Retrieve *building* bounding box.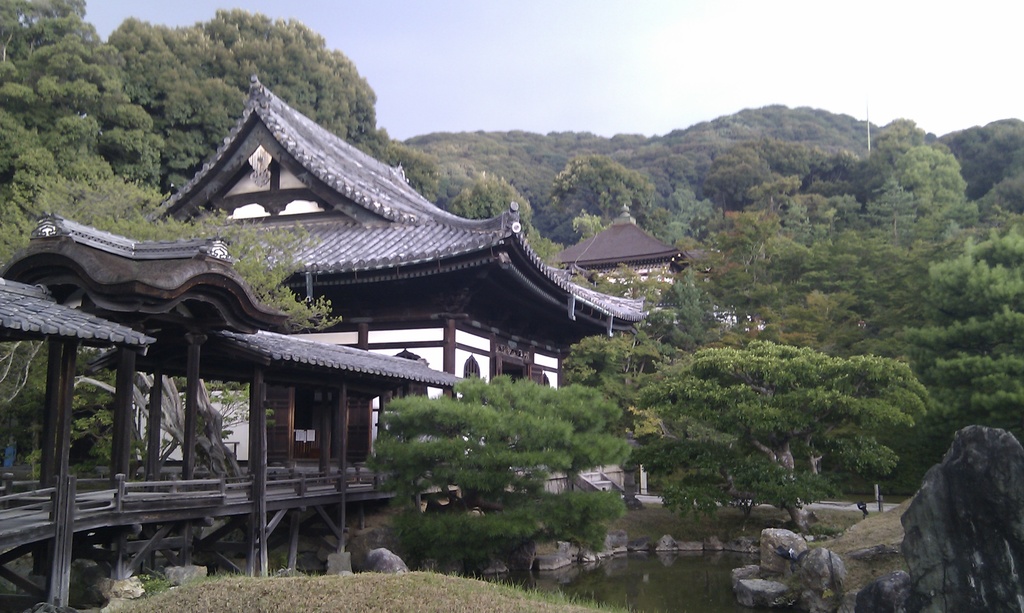
Bounding box: region(555, 202, 698, 304).
